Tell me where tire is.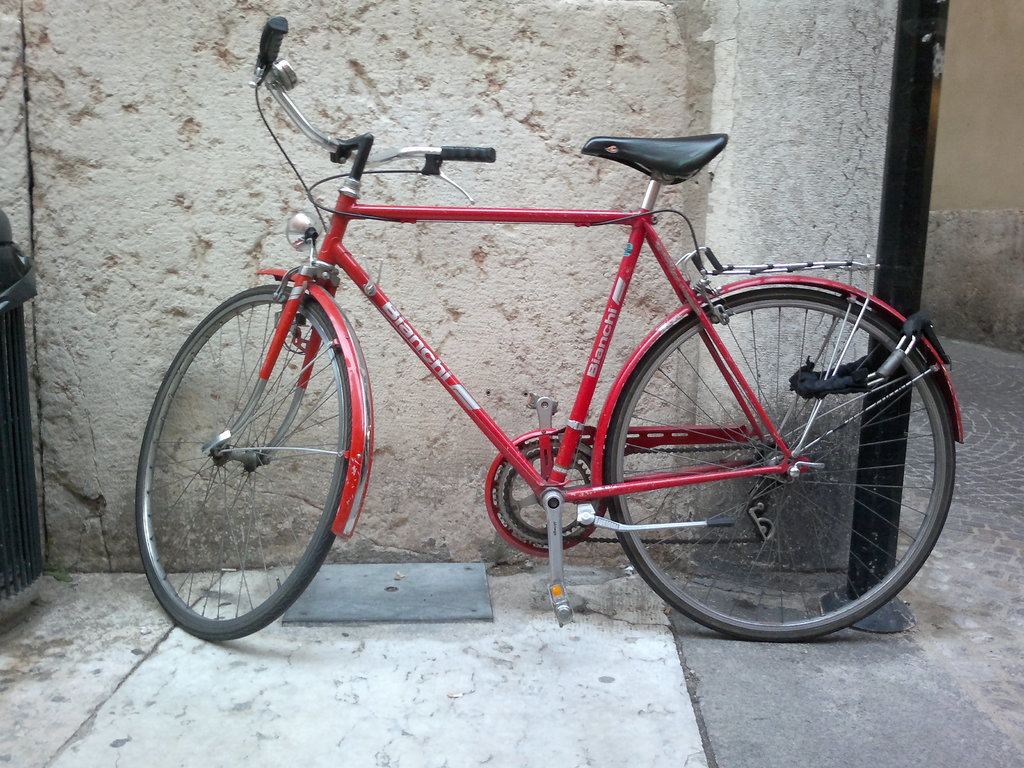
tire is at {"x1": 604, "y1": 289, "x2": 956, "y2": 639}.
